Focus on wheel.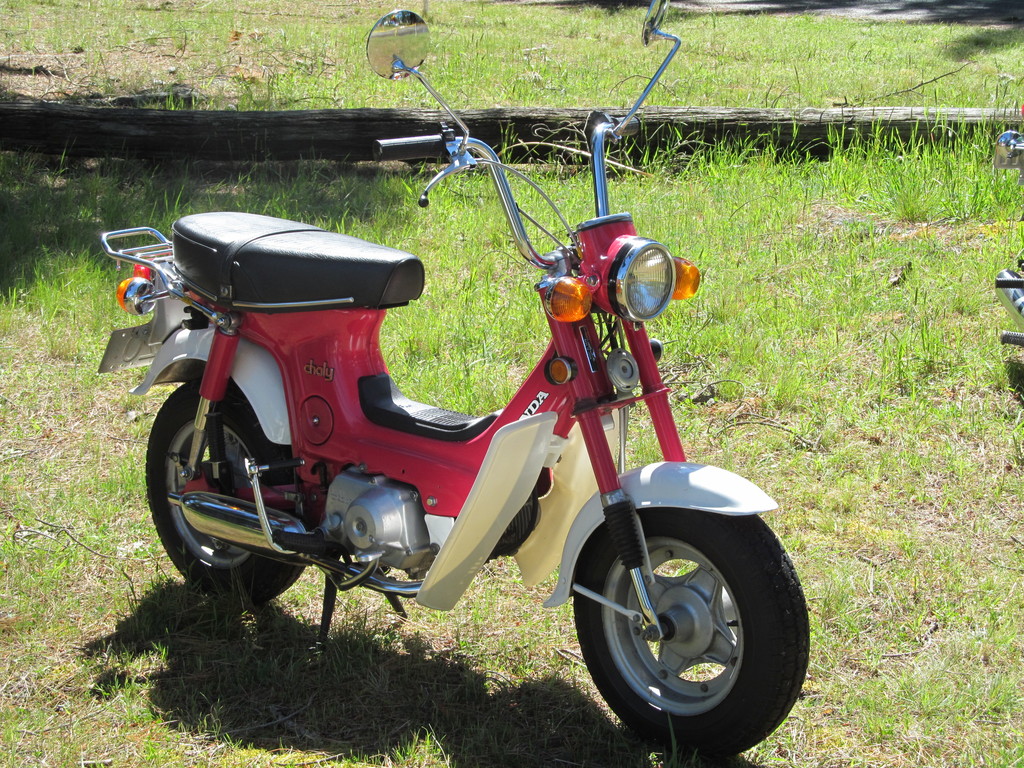
Focused at [left=566, top=512, right=812, bottom=756].
